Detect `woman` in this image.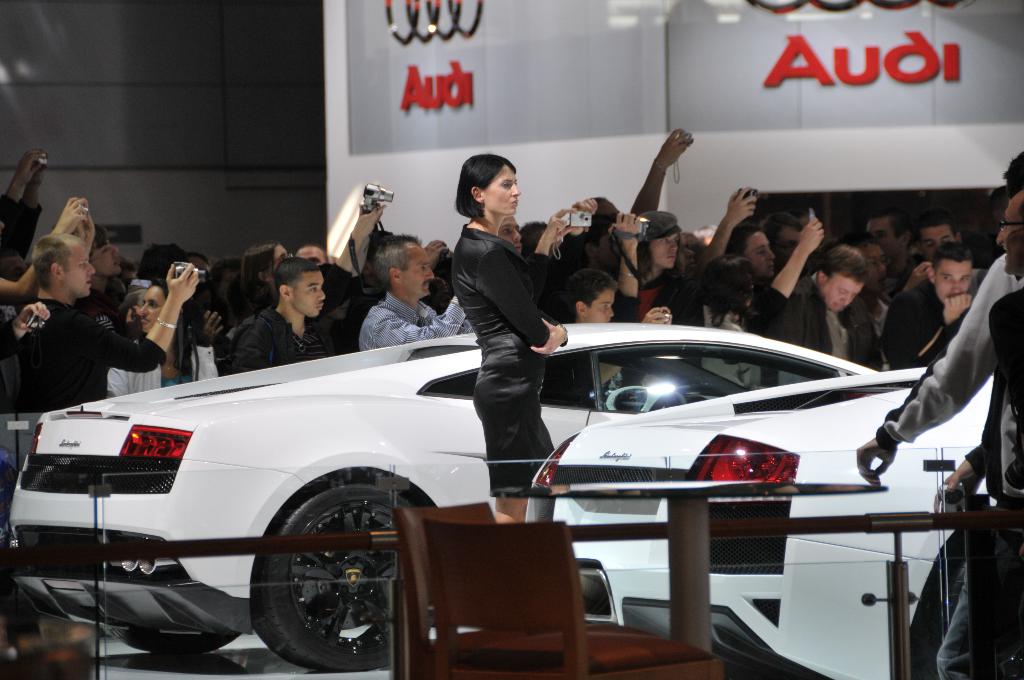
Detection: [103,280,219,399].
